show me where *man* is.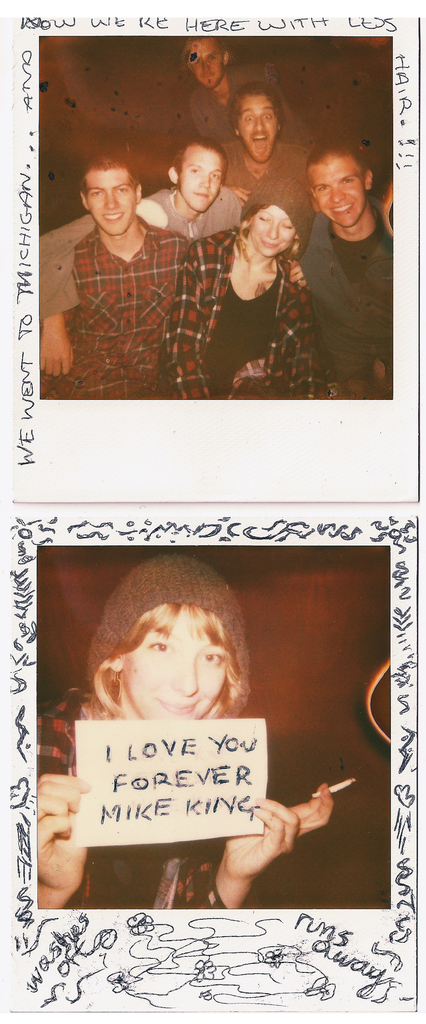
*man* is at <bbox>41, 153, 202, 396</bbox>.
